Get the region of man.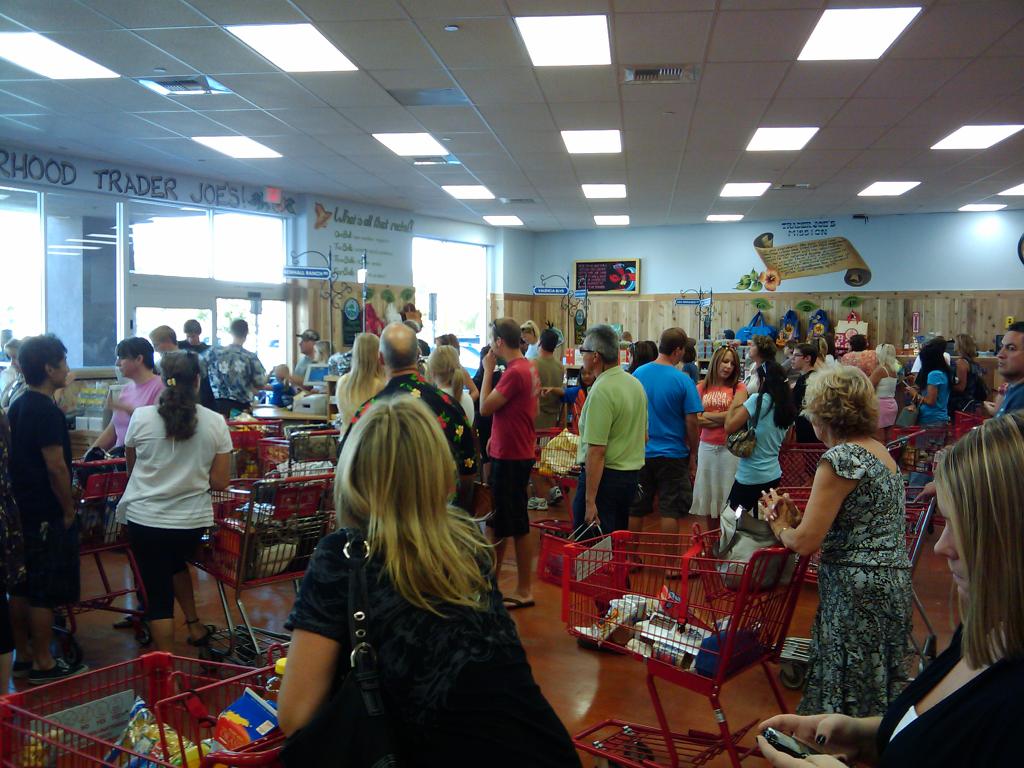
340 321 483 518.
